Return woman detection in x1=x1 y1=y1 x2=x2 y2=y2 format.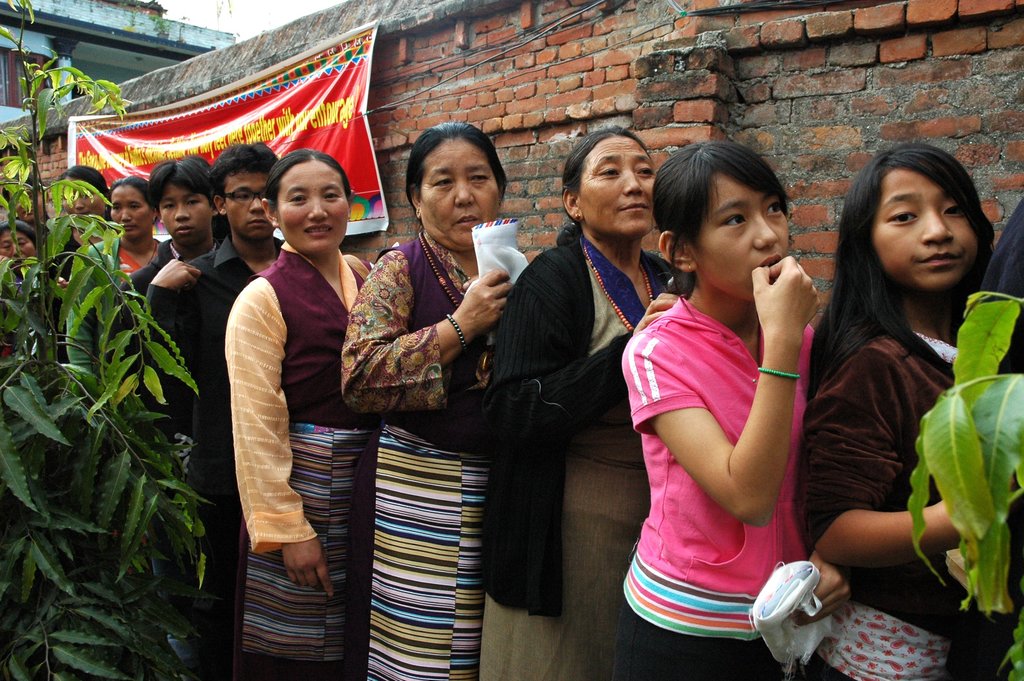
x1=67 y1=170 x2=168 y2=375.
